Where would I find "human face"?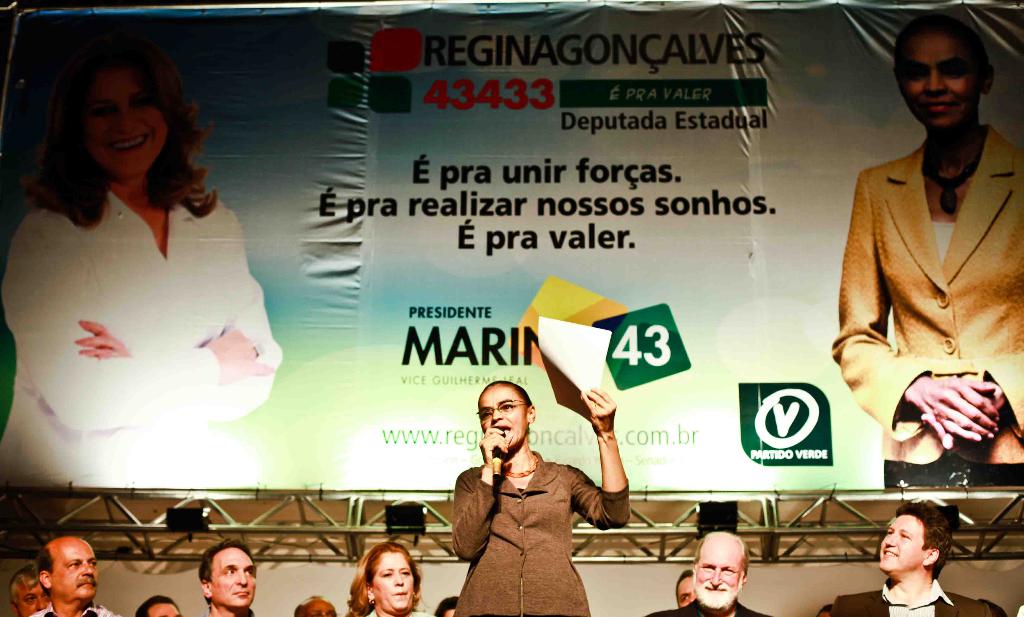
At [877,515,930,572].
